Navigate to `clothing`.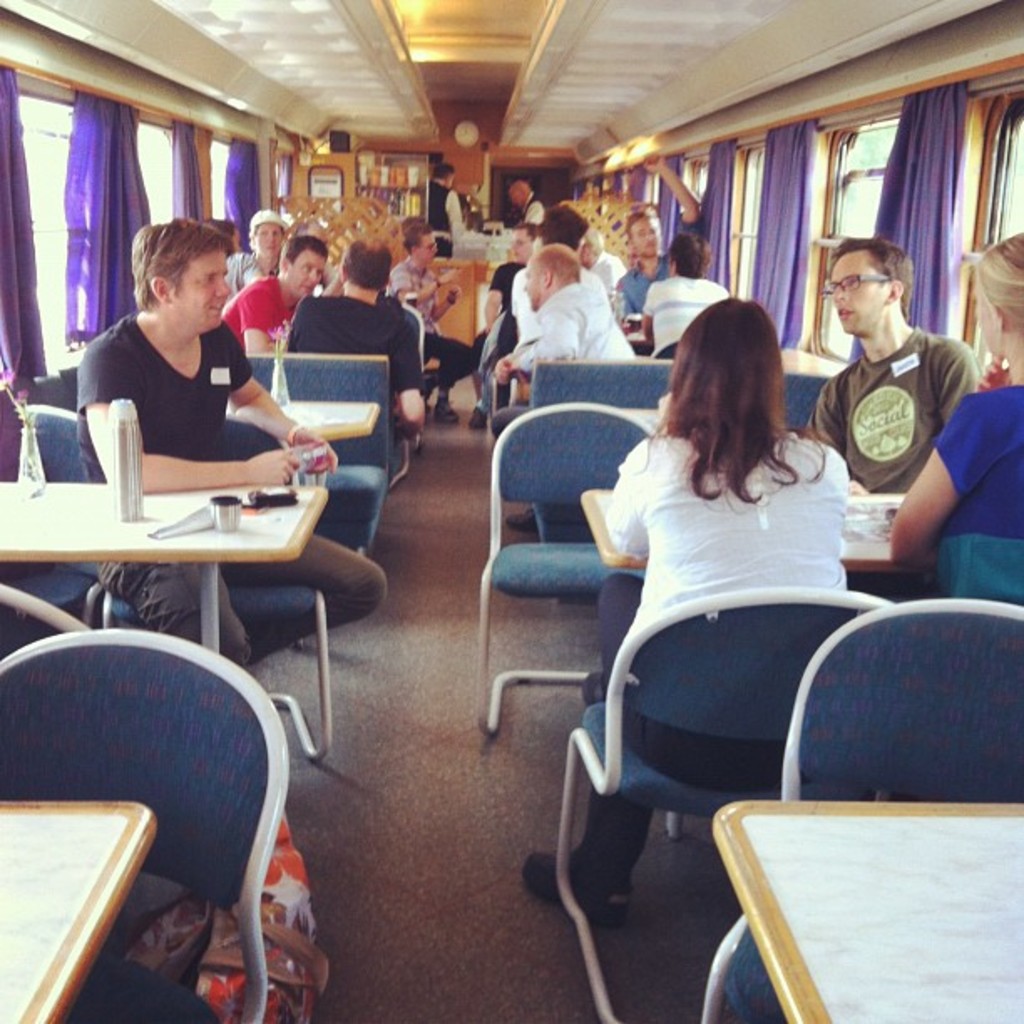
Navigation target: rect(927, 387, 1022, 612).
